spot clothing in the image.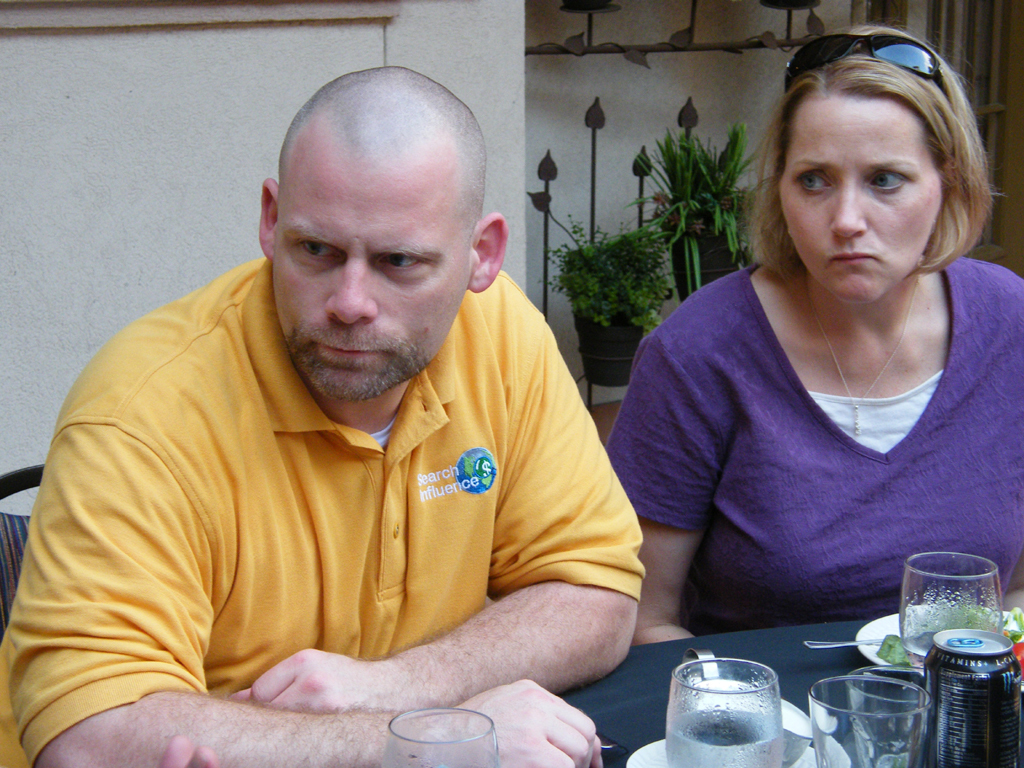
clothing found at x1=2 y1=254 x2=643 y2=766.
